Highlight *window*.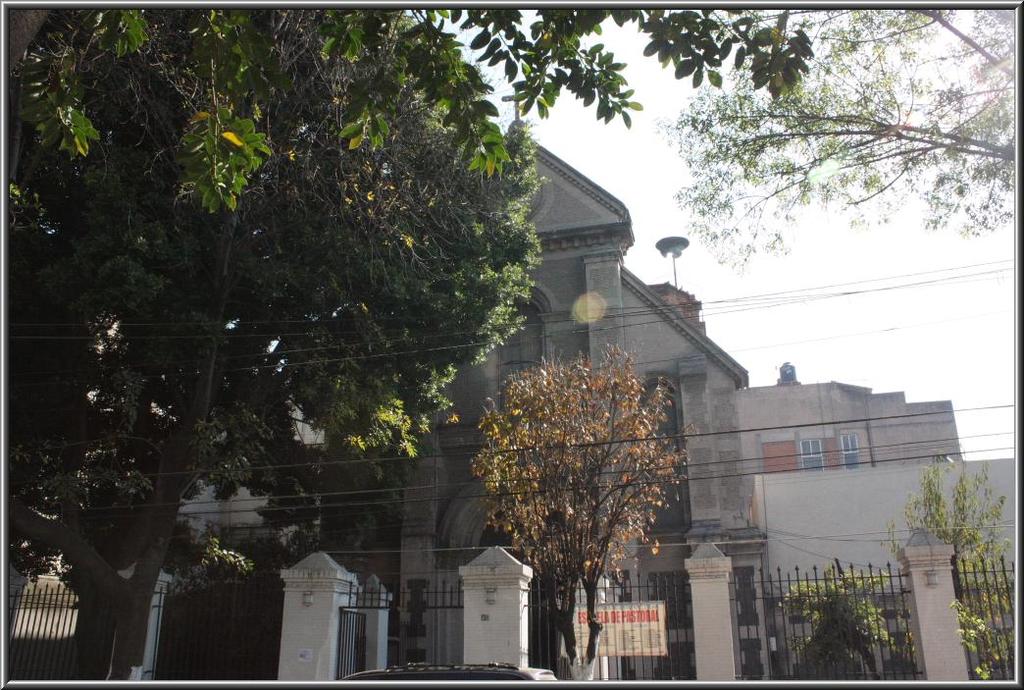
Highlighted region: bbox=(471, 509, 575, 605).
